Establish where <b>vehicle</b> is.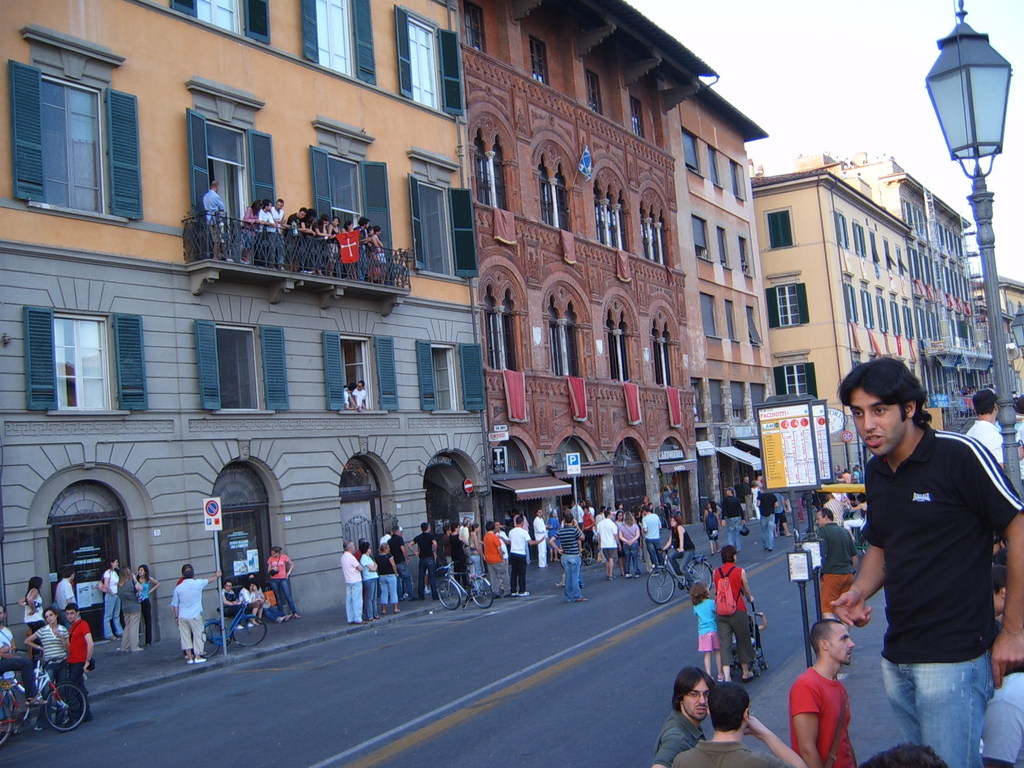
Established at [0,651,92,735].
